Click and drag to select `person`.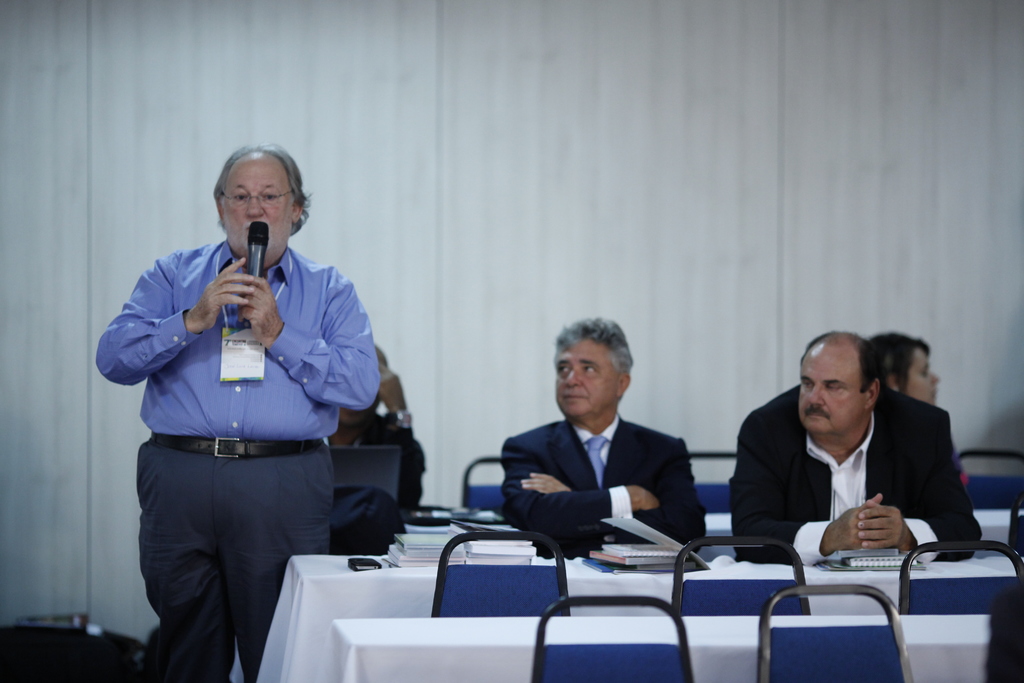
Selection: locate(91, 136, 382, 682).
